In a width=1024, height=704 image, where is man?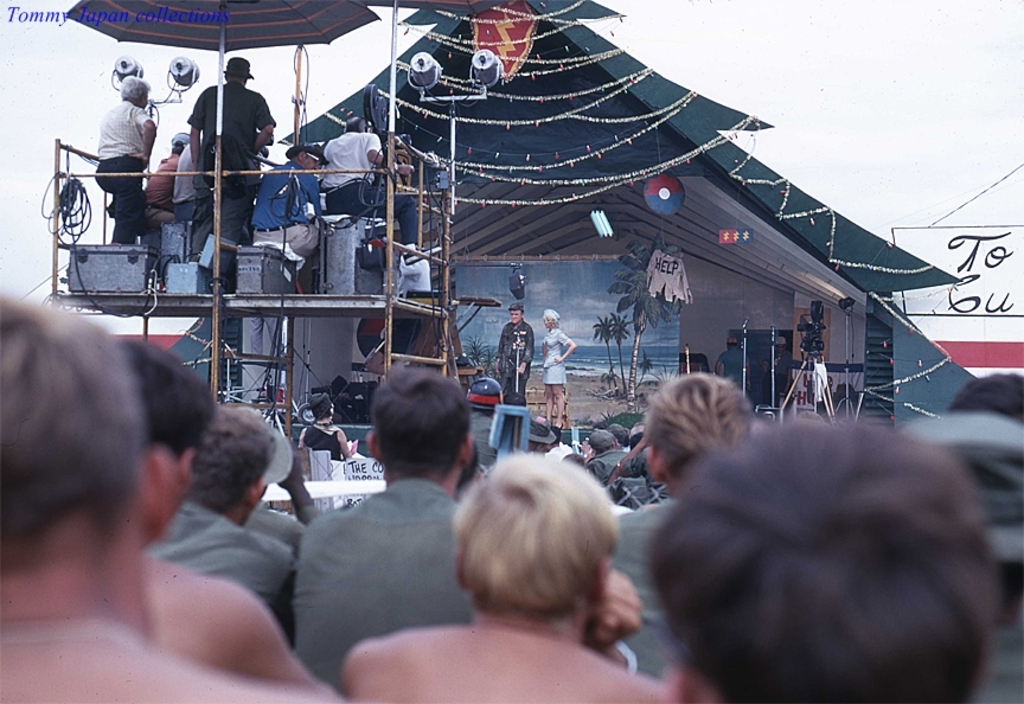
(left=316, top=108, right=423, bottom=237).
